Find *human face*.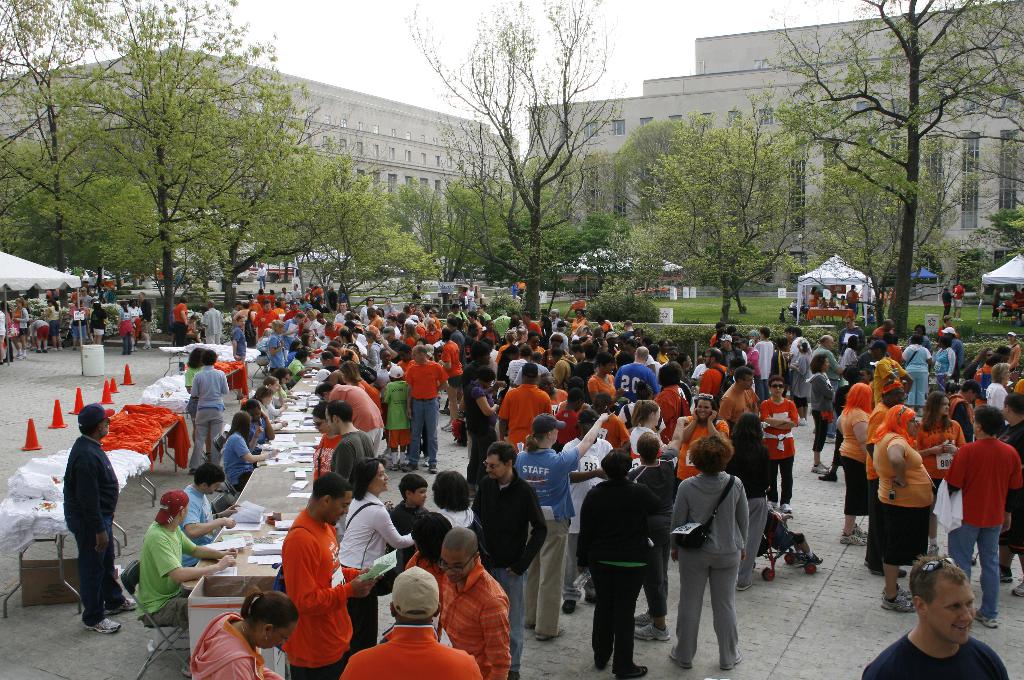
[483,456,510,481].
